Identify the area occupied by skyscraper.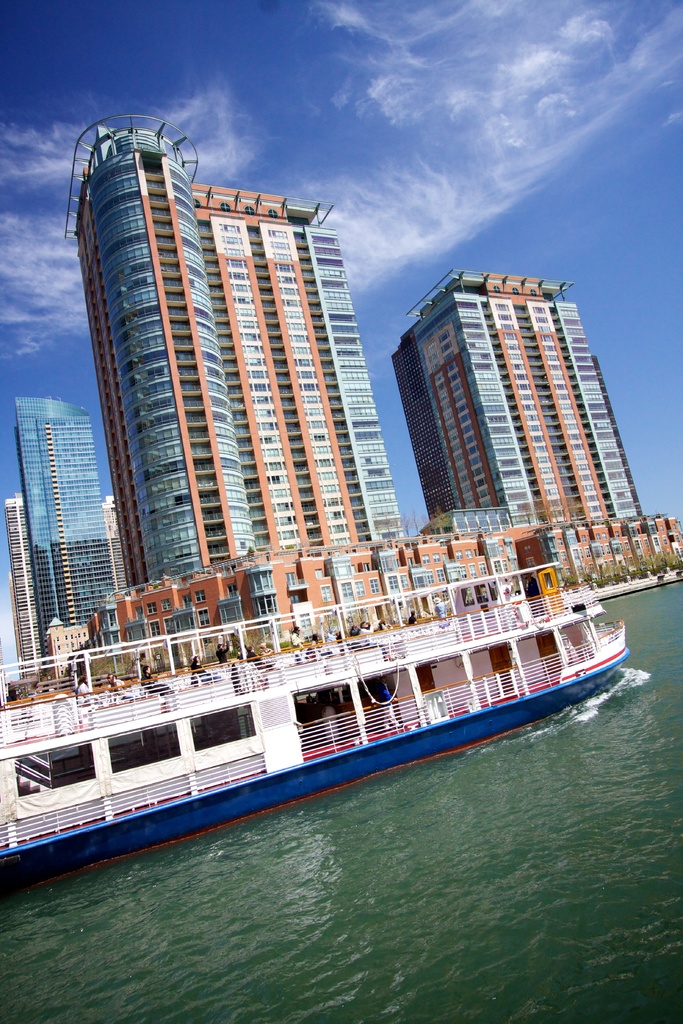
Area: <bbox>1, 493, 39, 665</bbox>.
